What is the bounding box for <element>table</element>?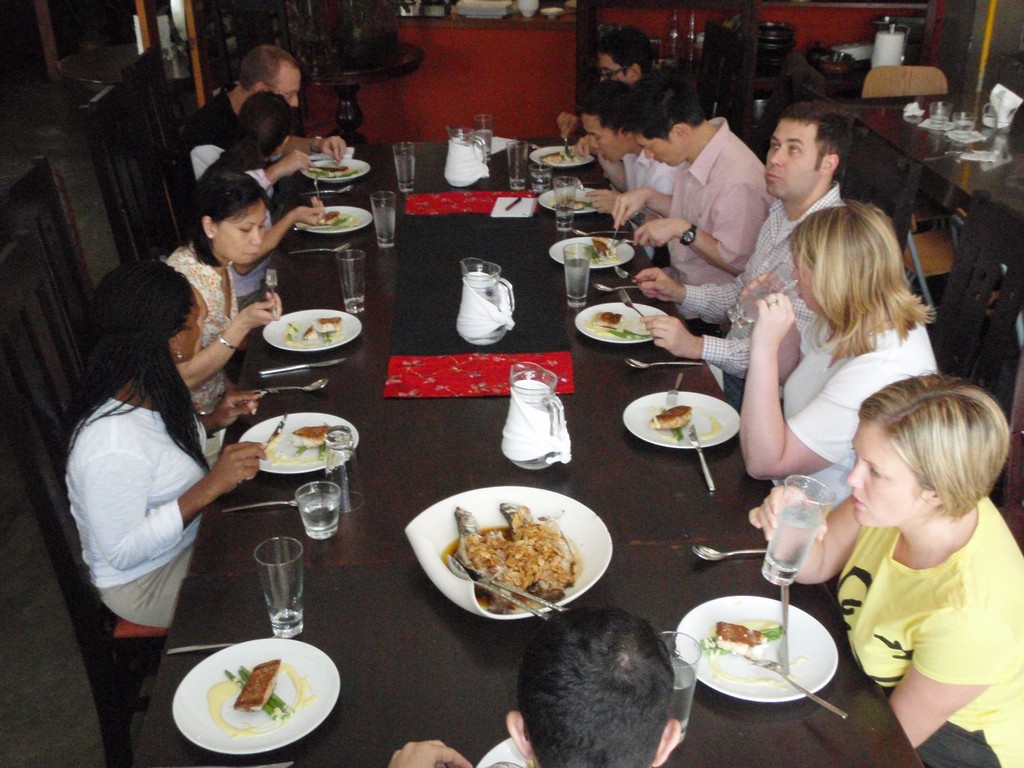
left=853, top=90, right=1023, bottom=290.
